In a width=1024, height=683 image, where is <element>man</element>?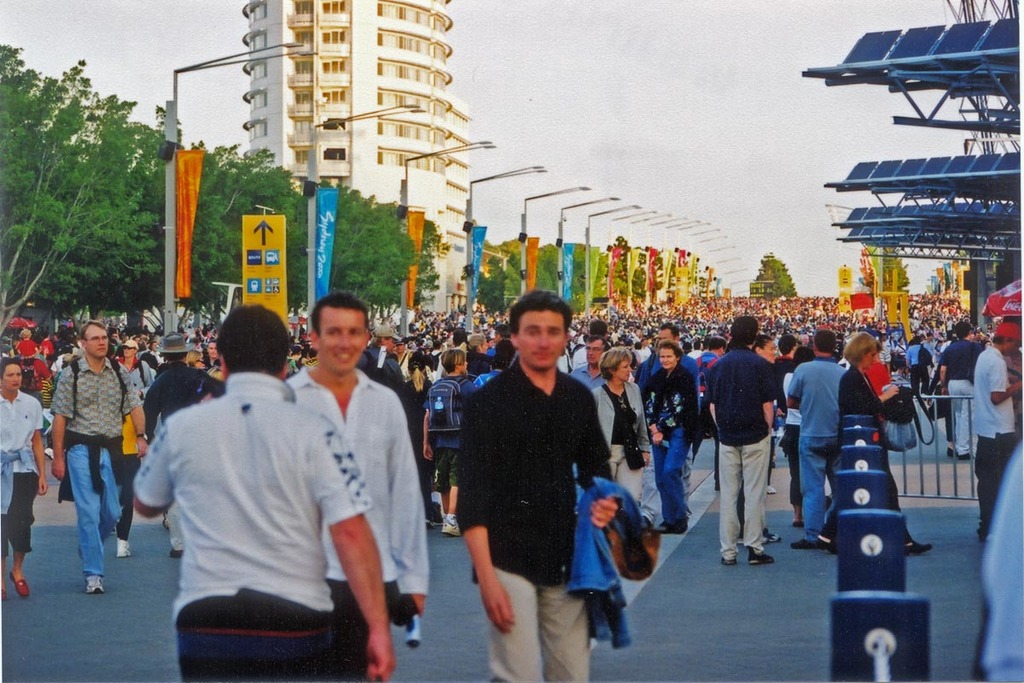
x1=202, y1=340, x2=219, y2=368.
